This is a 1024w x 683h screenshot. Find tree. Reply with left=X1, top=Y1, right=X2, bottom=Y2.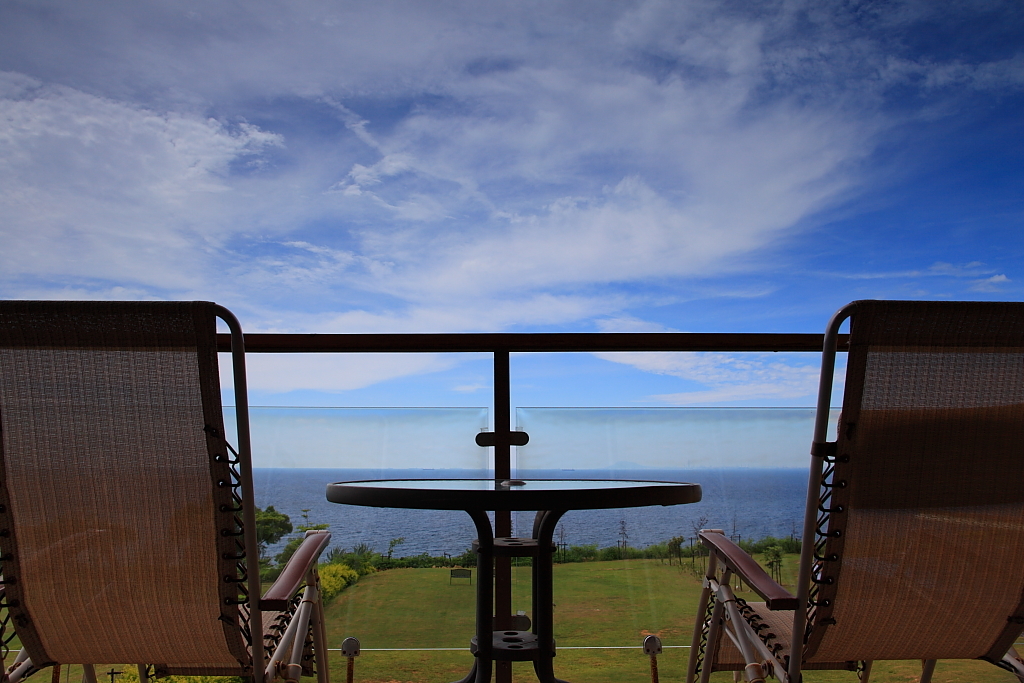
left=236, top=499, right=292, bottom=557.
